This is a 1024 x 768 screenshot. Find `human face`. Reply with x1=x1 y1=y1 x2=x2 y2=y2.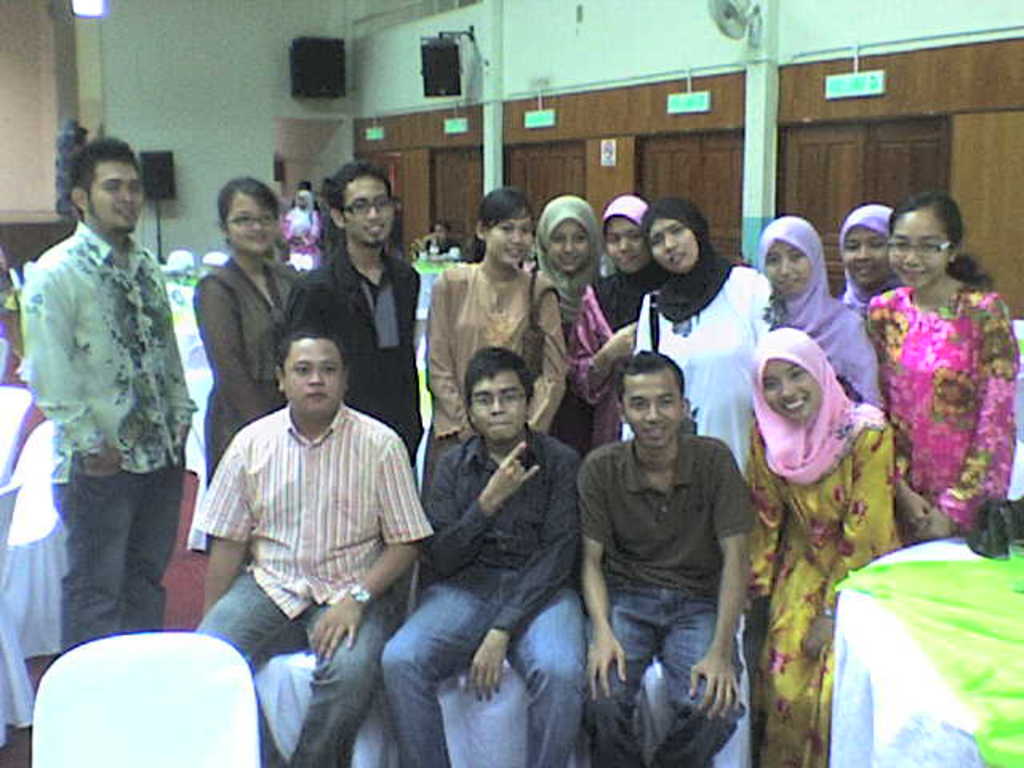
x1=546 y1=214 x2=590 y2=275.
